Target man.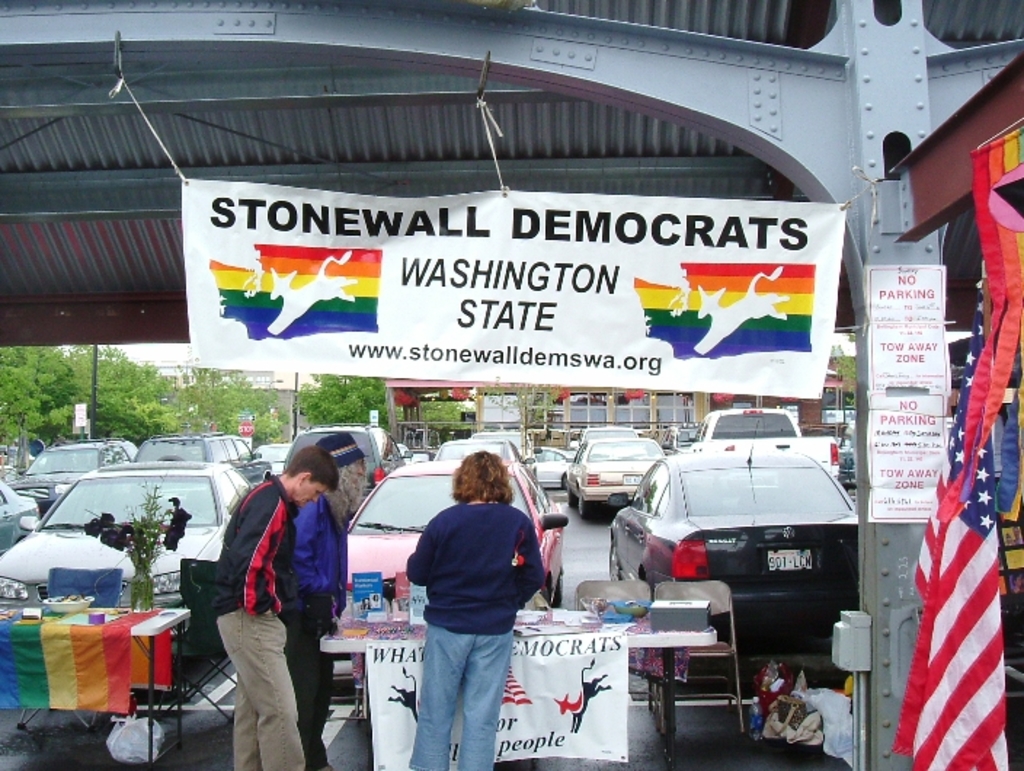
Target region: bbox(202, 445, 337, 758).
